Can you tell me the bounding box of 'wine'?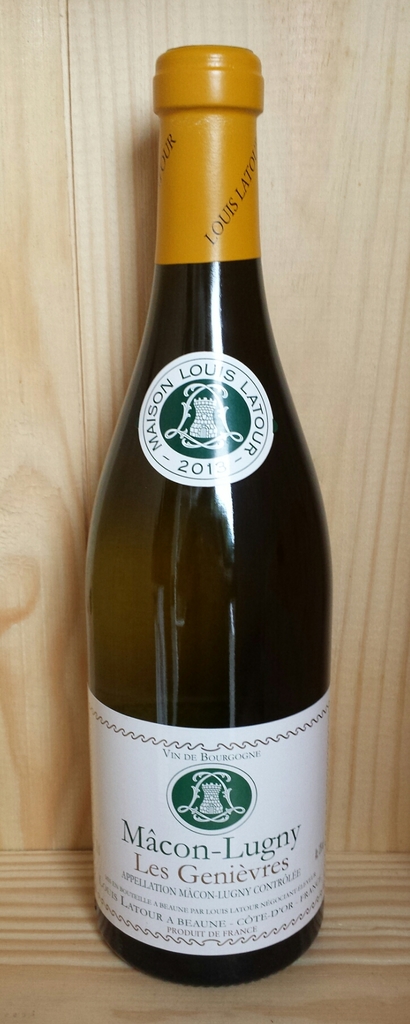
region(88, 51, 321, 996).
